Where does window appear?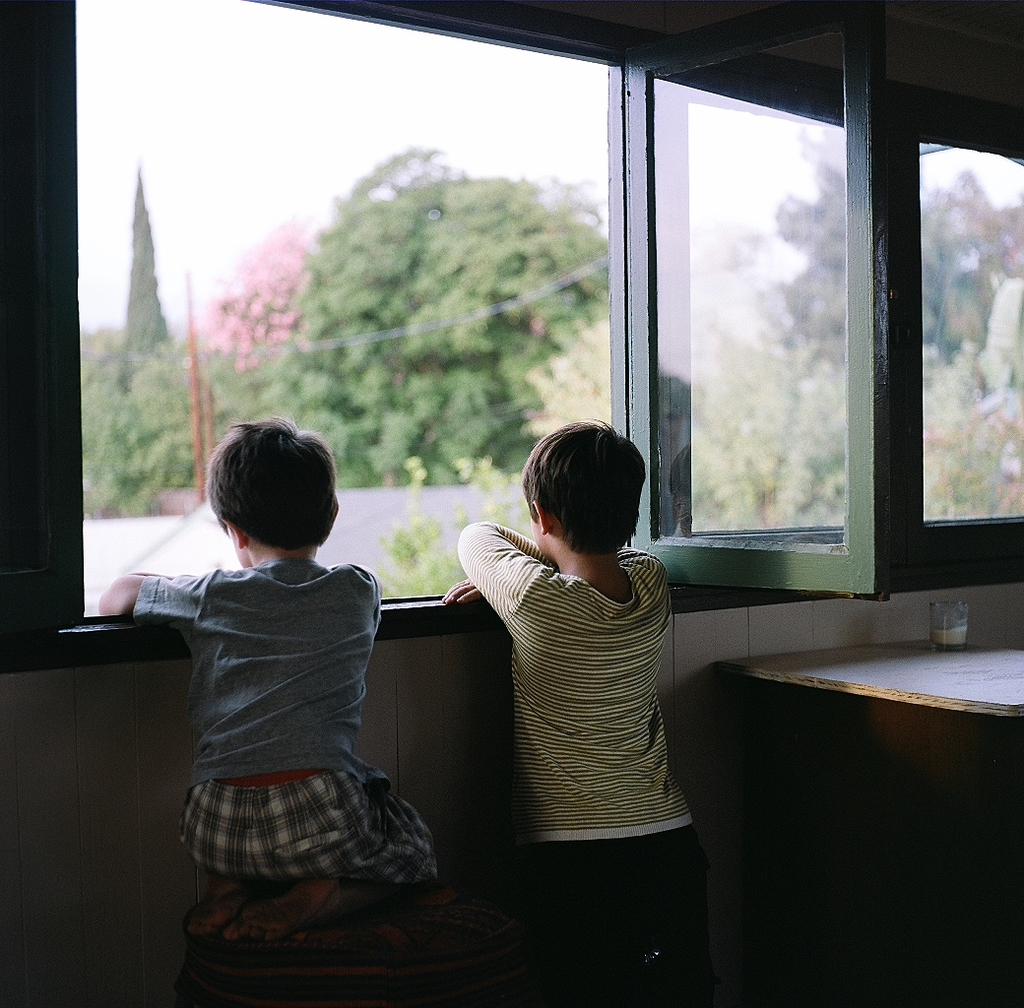
Appears at l=0, t=0, r=1022, b=654.
